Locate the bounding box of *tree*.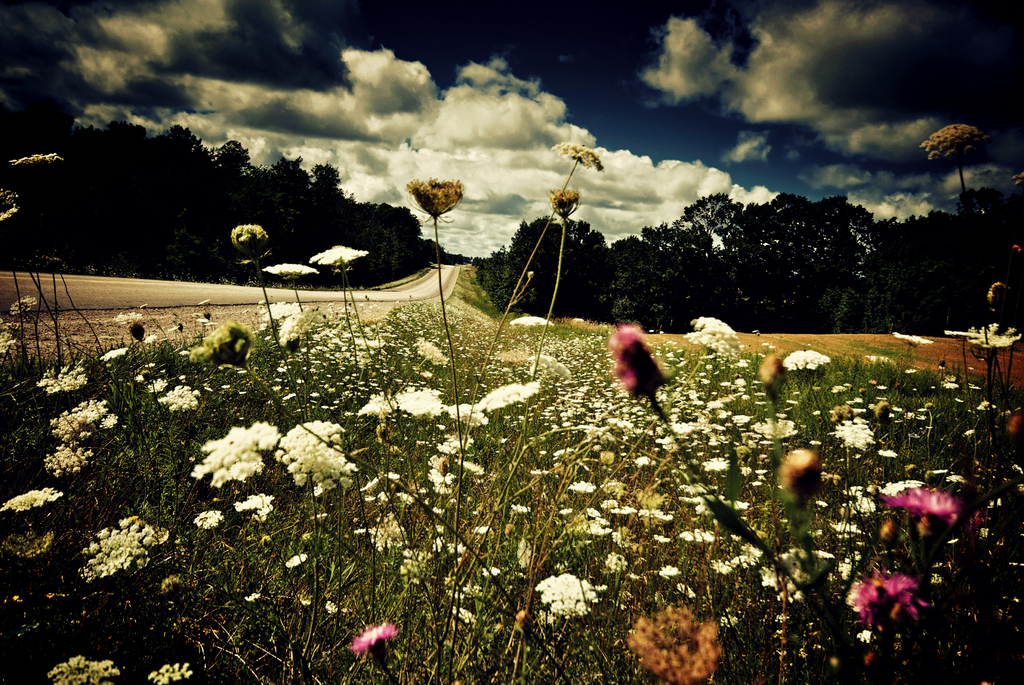
Bounding box: crop(712, 185, 904, 337).
